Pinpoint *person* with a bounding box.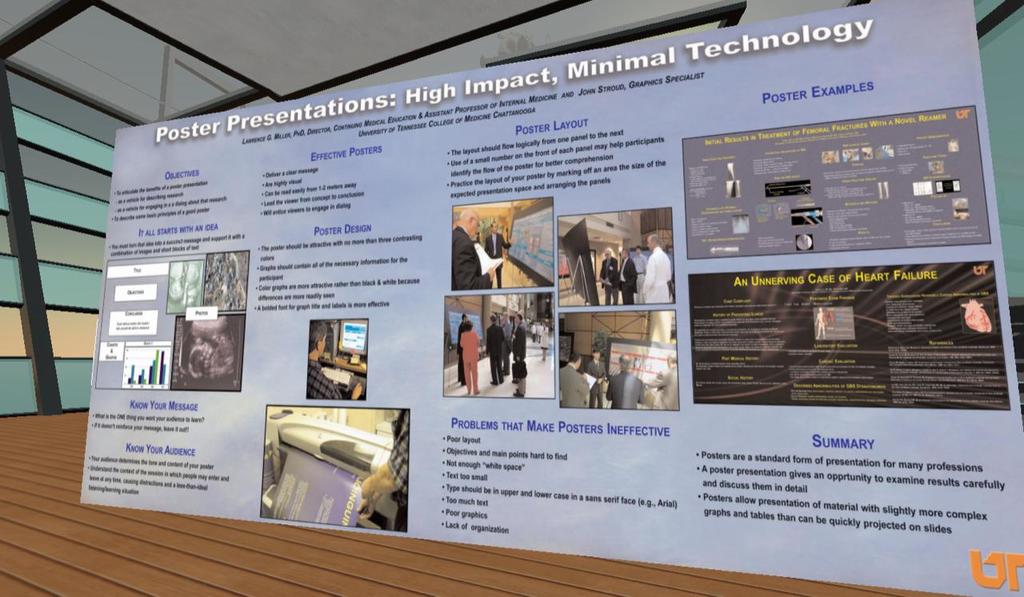
bbox=(632, 247, 648, 288).
